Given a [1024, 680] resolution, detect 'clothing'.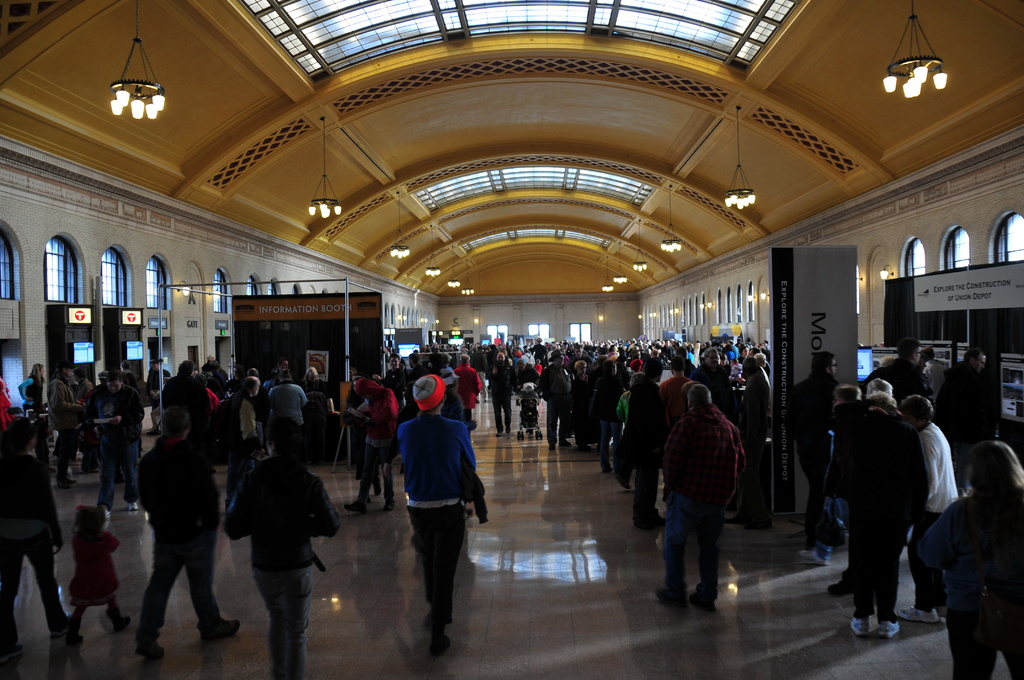
pyautogui.locateOnScreen(692, 363, 732, 405).
